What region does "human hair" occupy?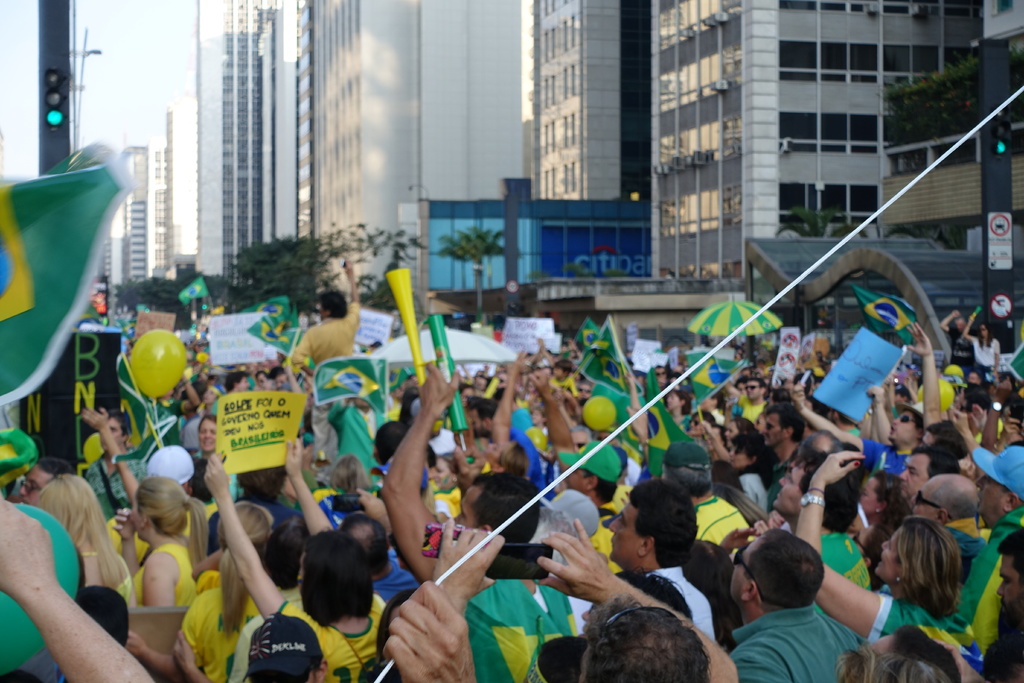
box(34, 473, 125, 589).
